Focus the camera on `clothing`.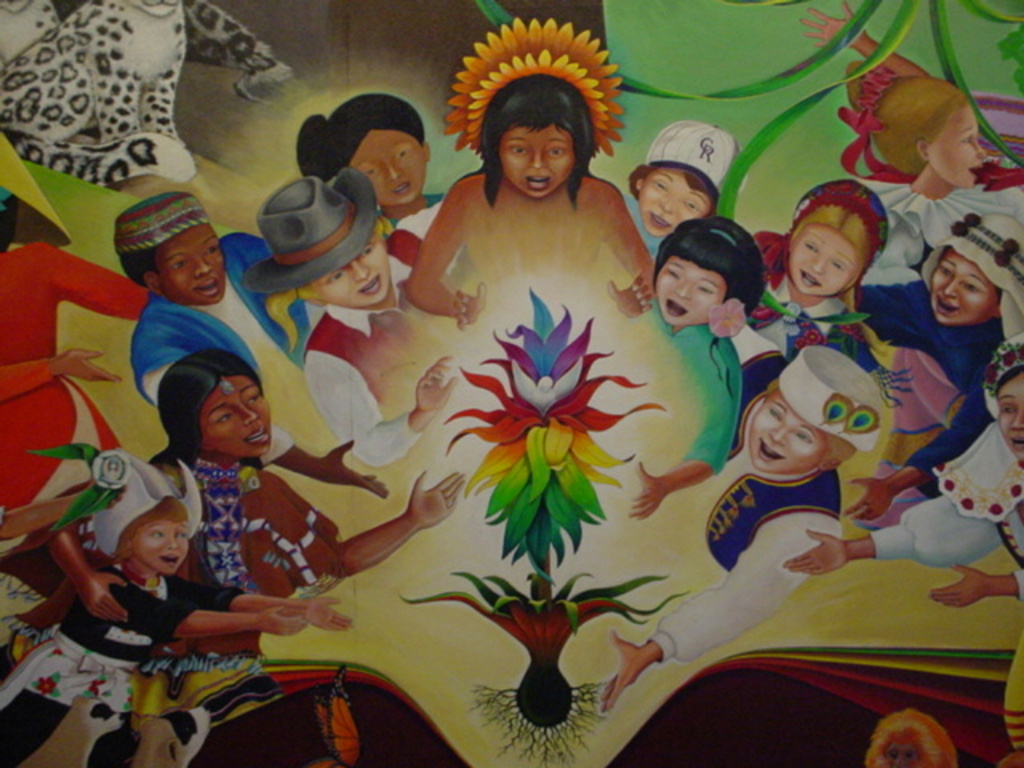
Focus region: rect(861, 427, 1022, 562).
